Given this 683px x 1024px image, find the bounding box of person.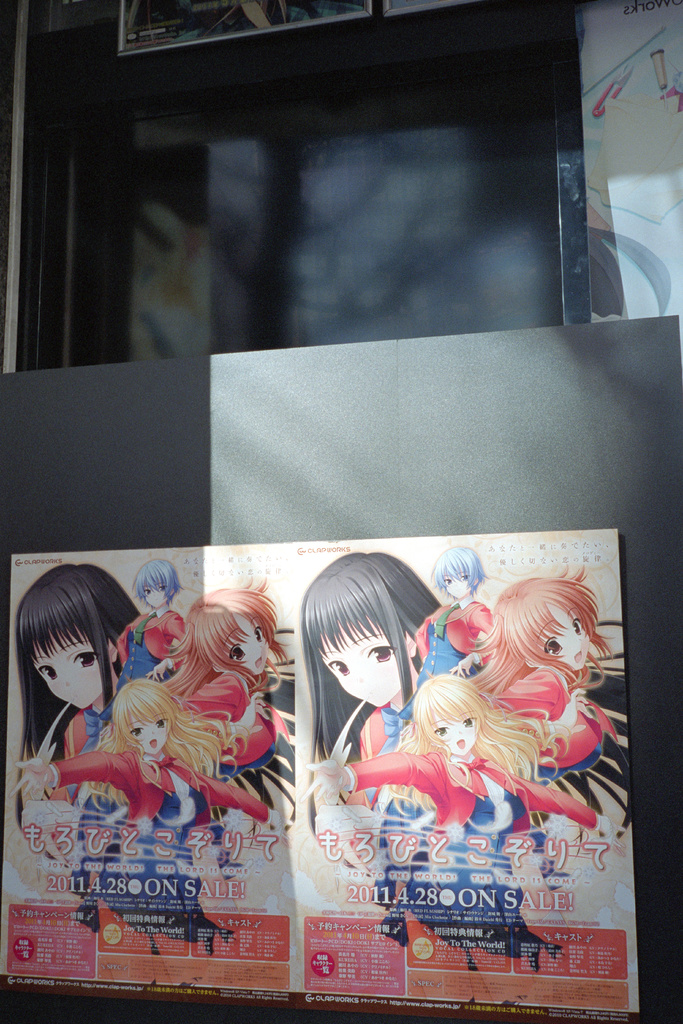
l=10, t=568, r=140, b=792.
